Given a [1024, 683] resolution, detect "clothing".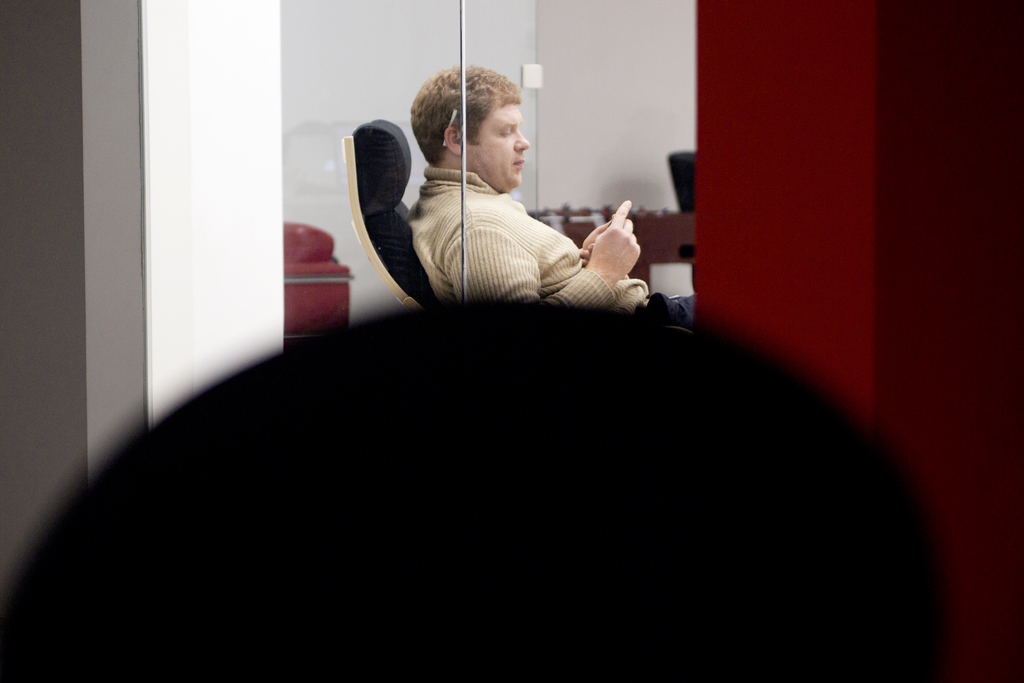
select_region(399, 167, 695, 323).
